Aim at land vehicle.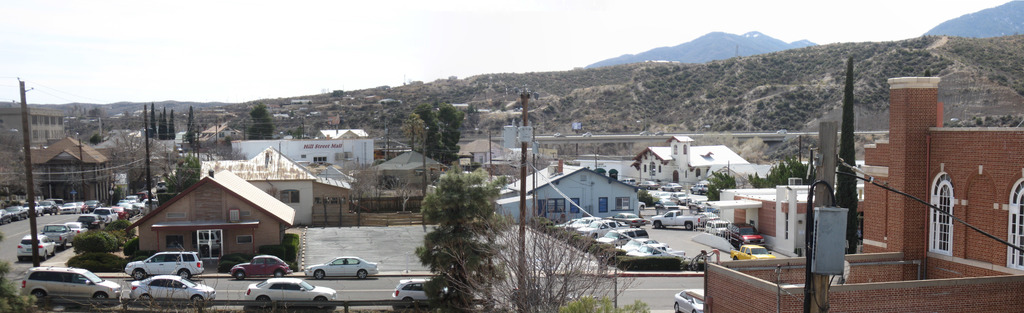
Aimed at 76,211,108,231.
